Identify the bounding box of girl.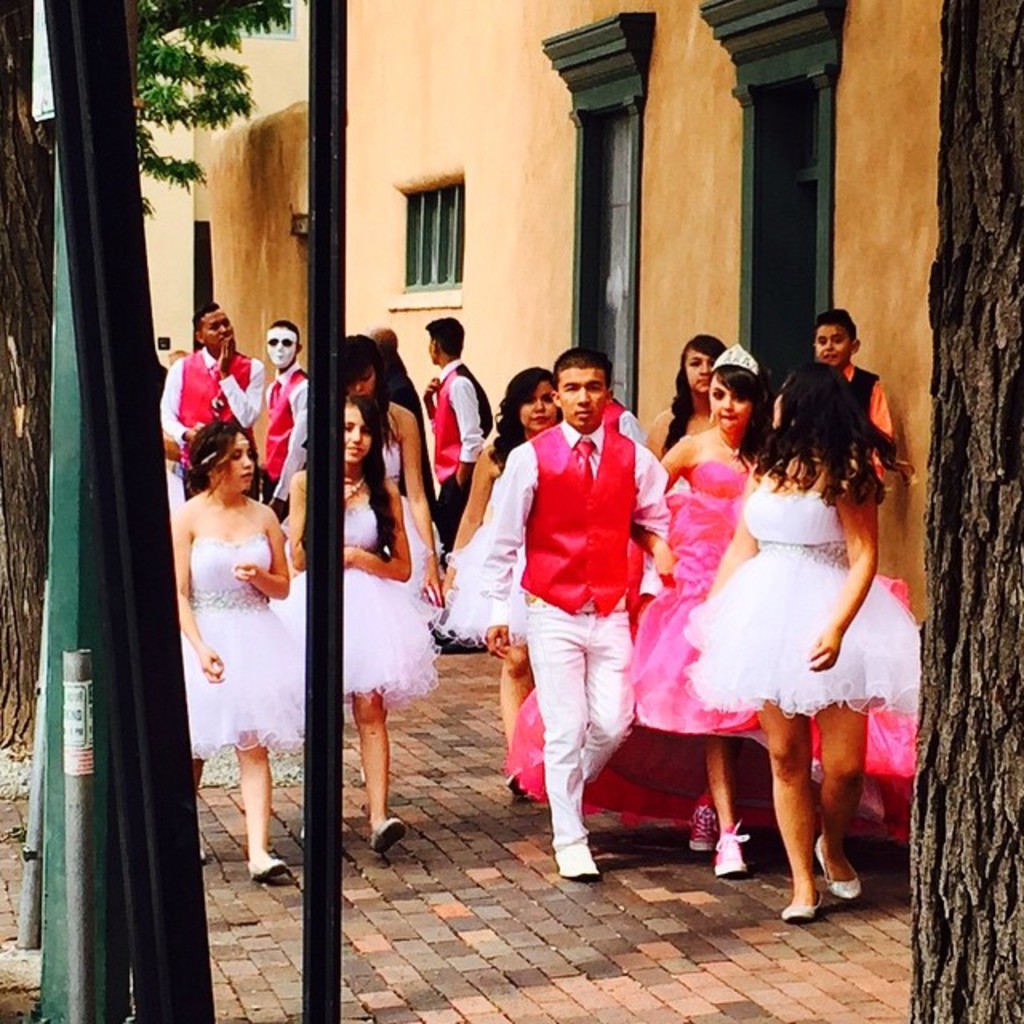
rect(678, 363, 920, 930).
